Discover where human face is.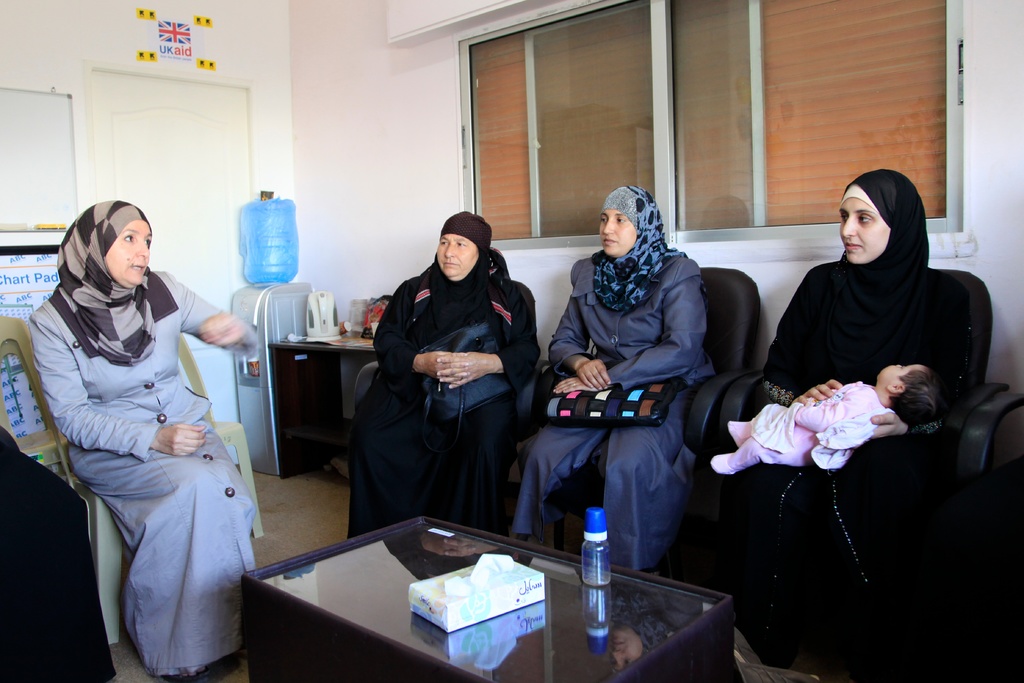
Discovered at (435, 236, 481, 283).
